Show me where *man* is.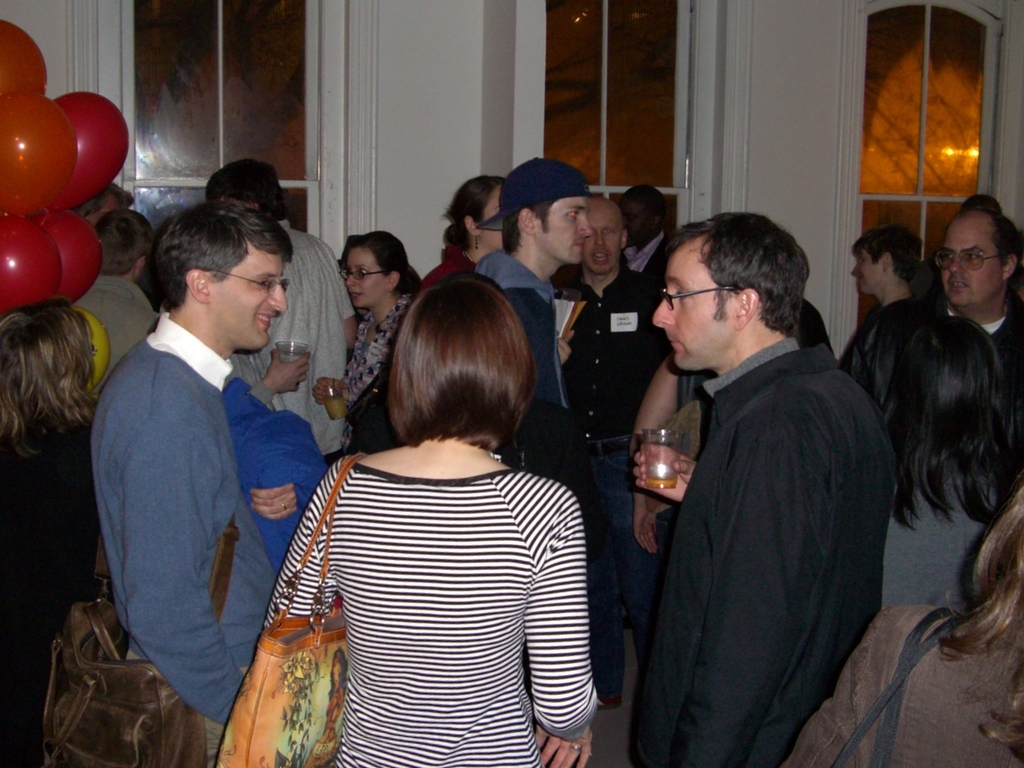
*man* is at x1=76 y1=211 x2=164 y2=387.
